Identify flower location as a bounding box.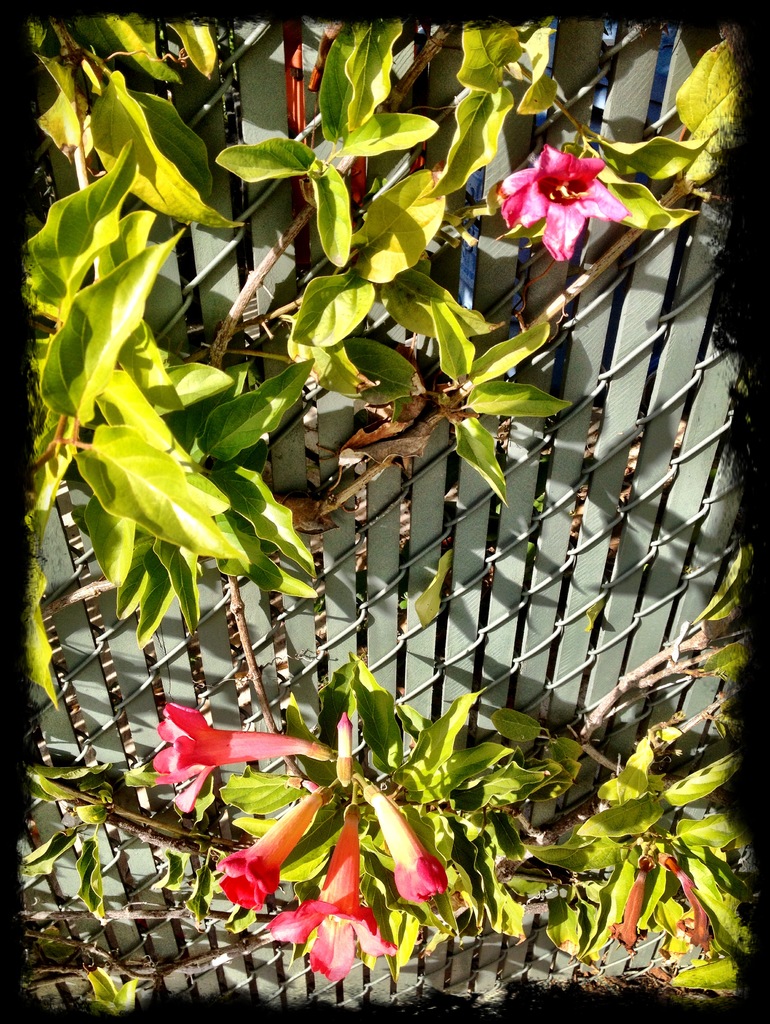
[667,855,716,949].
